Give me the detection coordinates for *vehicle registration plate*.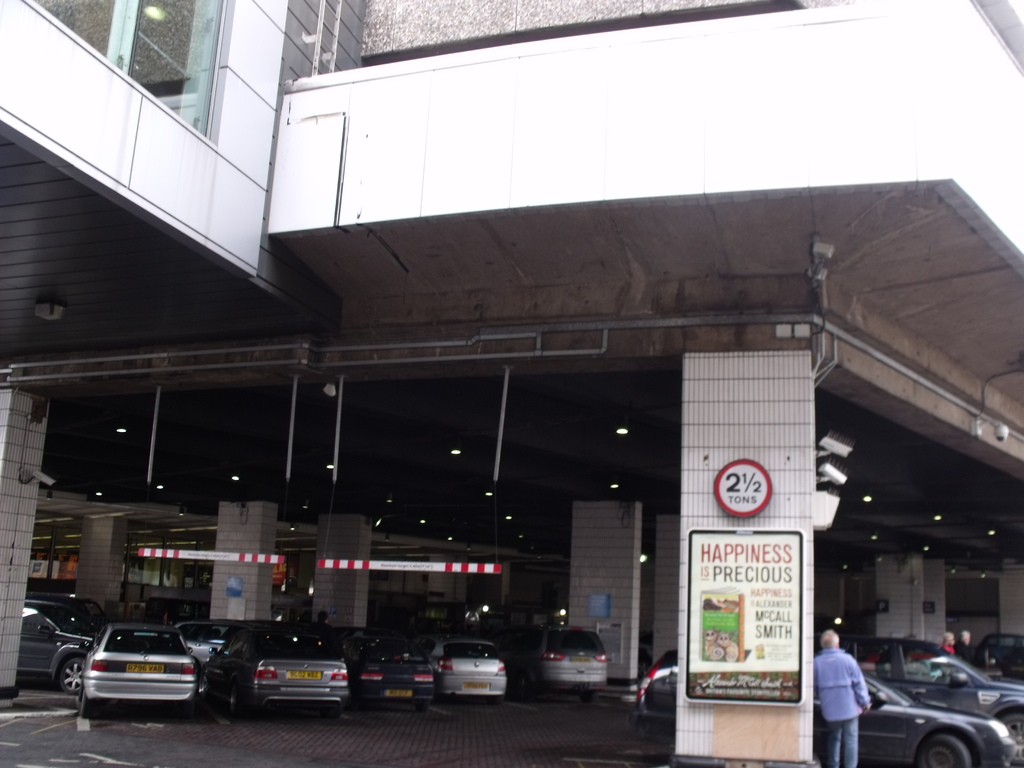
{"left": 127, "top": 663, "right": 163, "bottom": 674}.
